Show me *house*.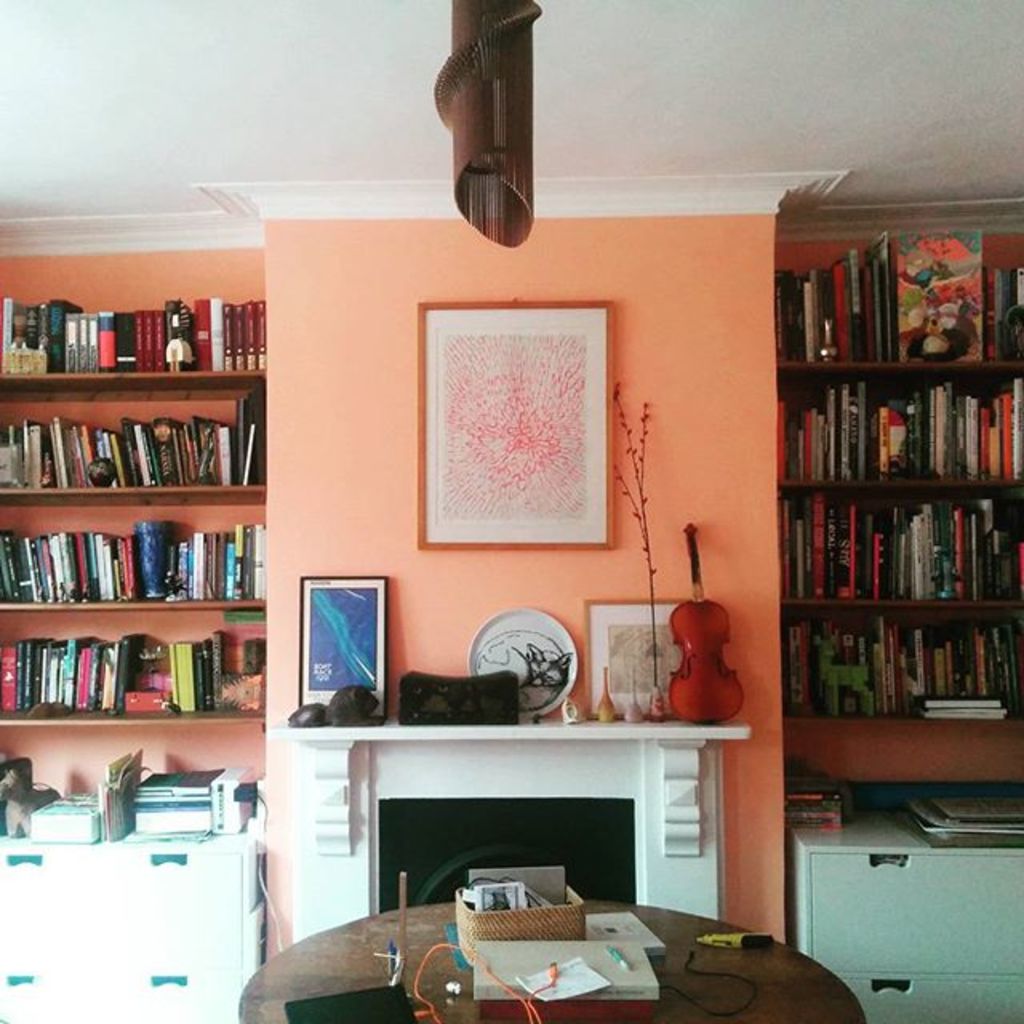
*house* is here: locate(0, 91, 1021, 1023).
